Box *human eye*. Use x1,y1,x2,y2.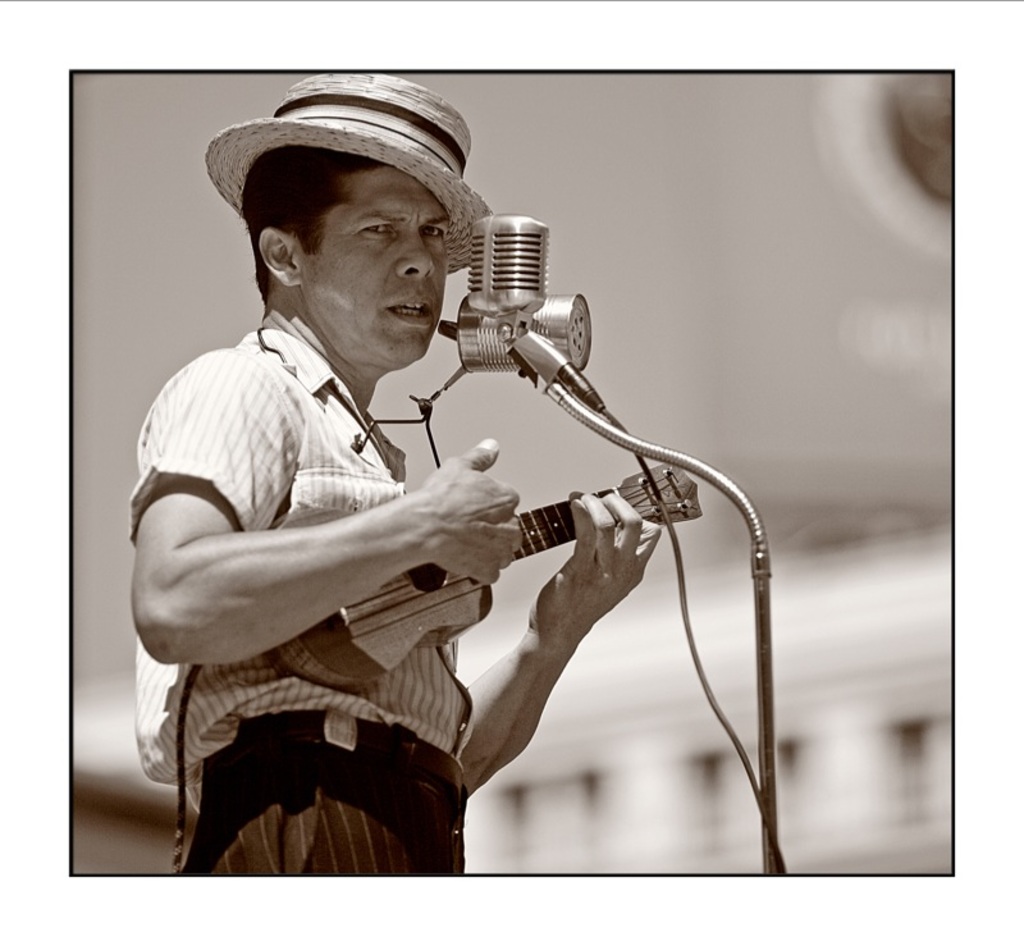
352,219,398,242.
